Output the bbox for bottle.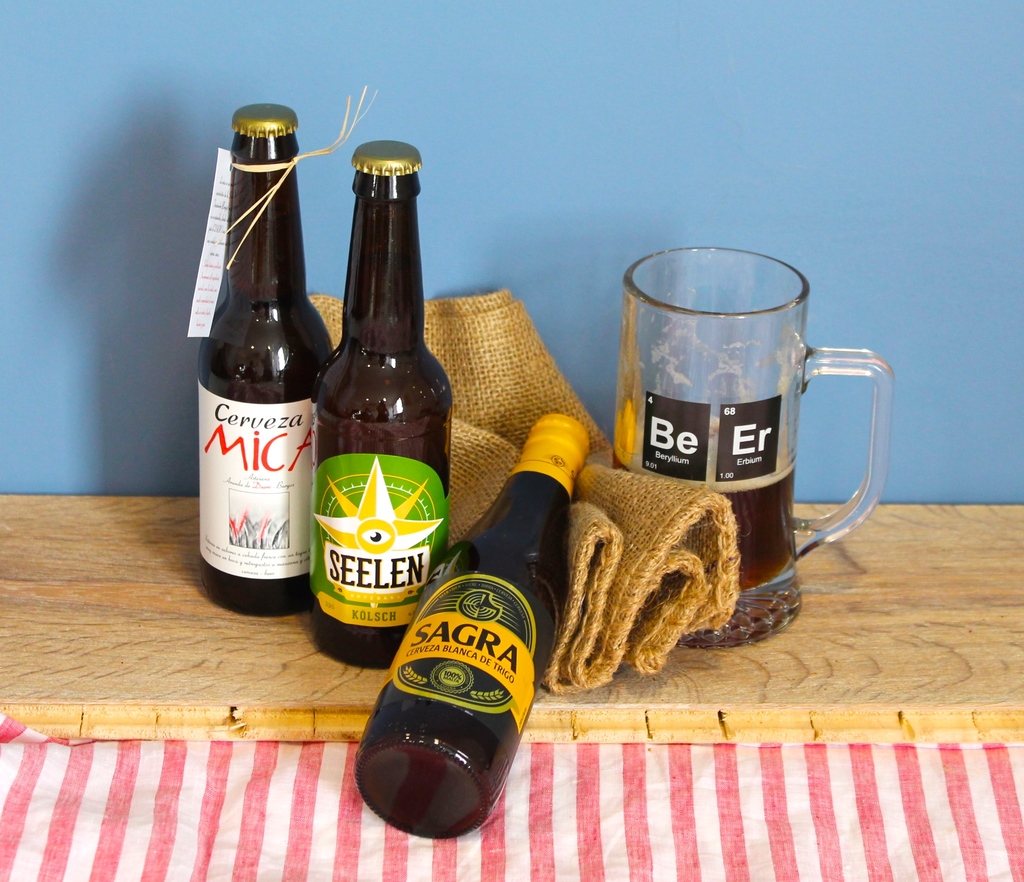
detection(355, 412, 589, 839).
